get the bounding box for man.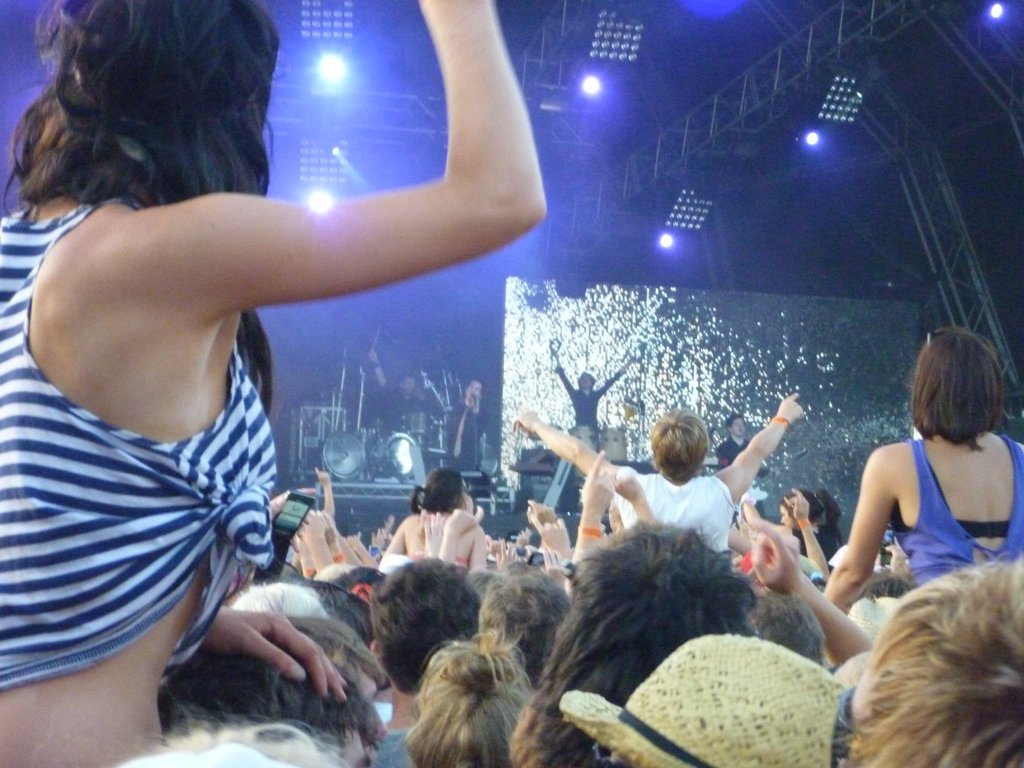
region(716, 410, 770, 479).
